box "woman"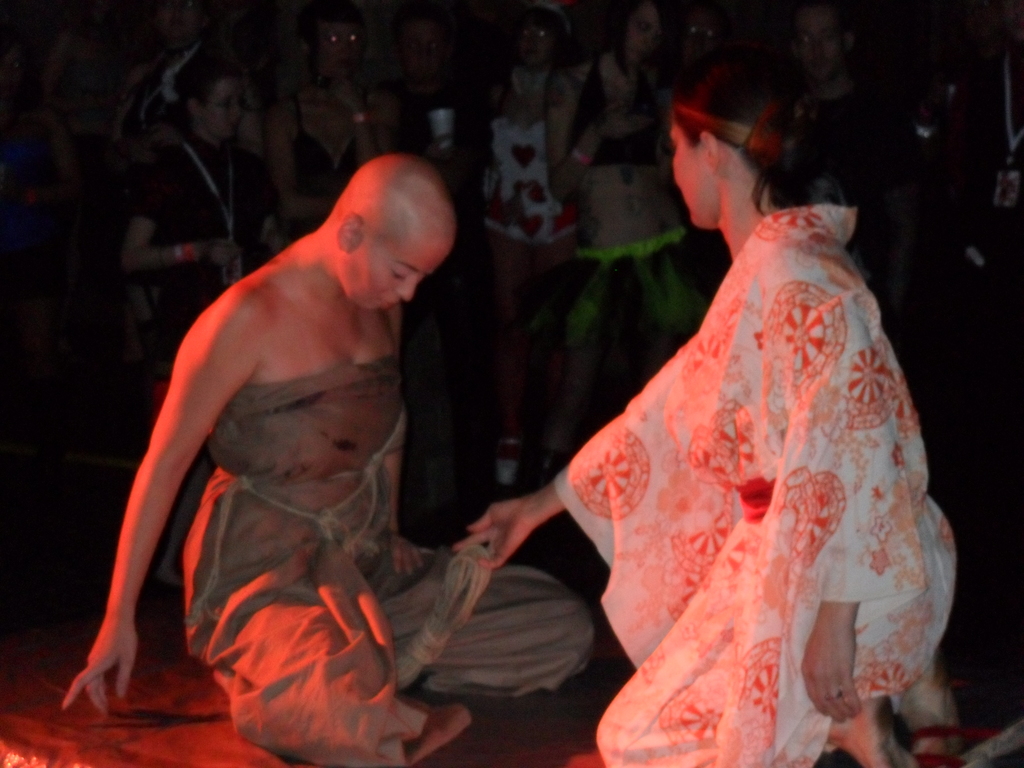
{"x1": 124, "y1": 41, "x2": 263, "y2": 344}
